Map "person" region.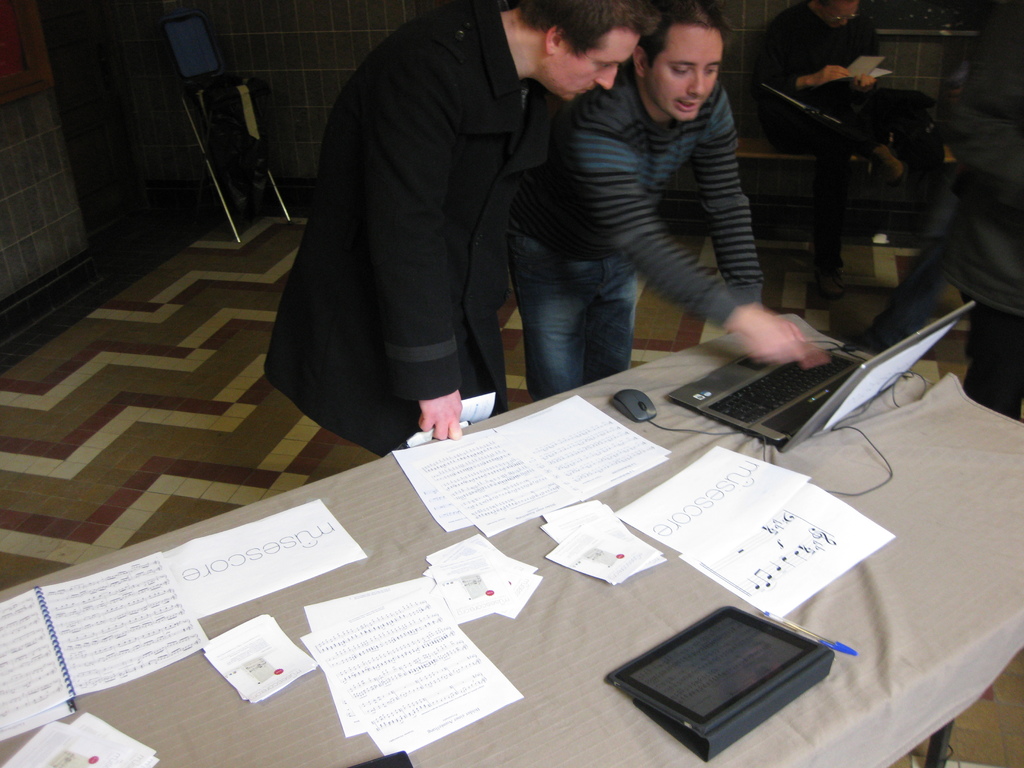
Mapped to {"left": 764, "top": 0, "right": 947, "bottom": 303}.
